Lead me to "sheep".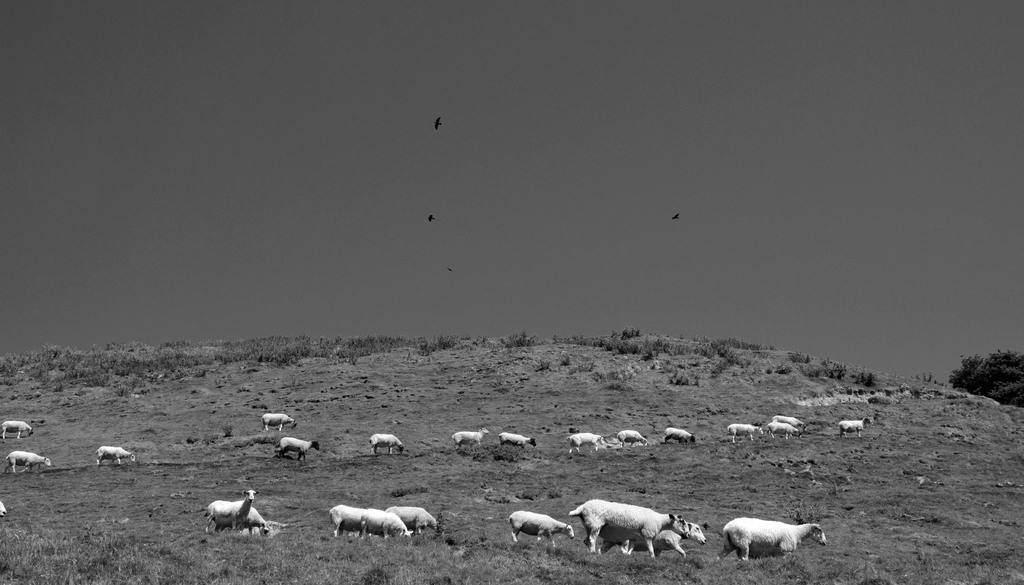
Lead to detection(712, 417, 756, 444).
